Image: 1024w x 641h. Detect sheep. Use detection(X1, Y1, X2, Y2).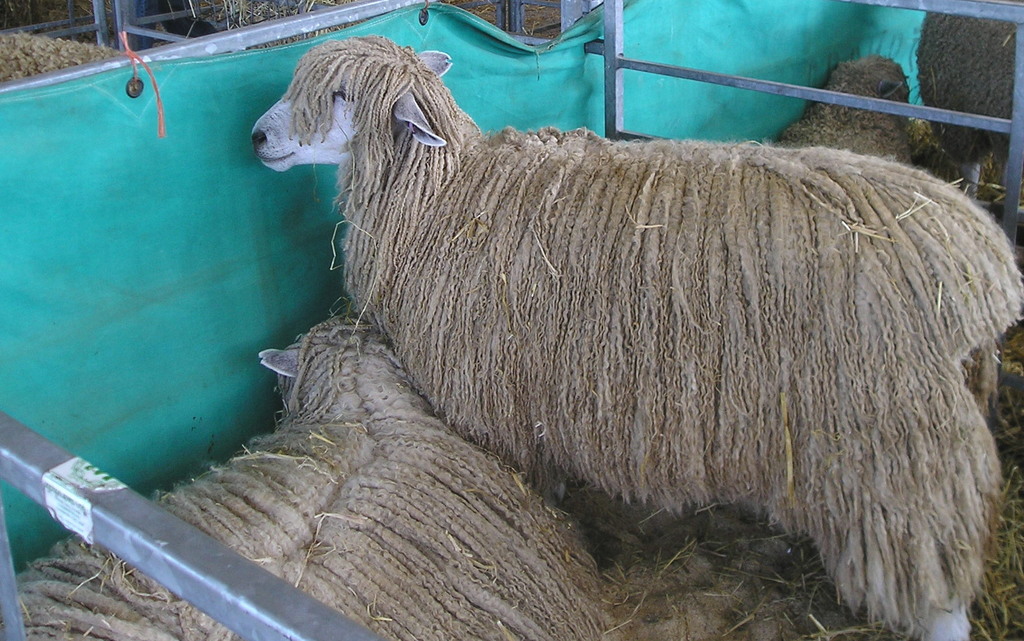
detection(15, 309, 612, 640).
